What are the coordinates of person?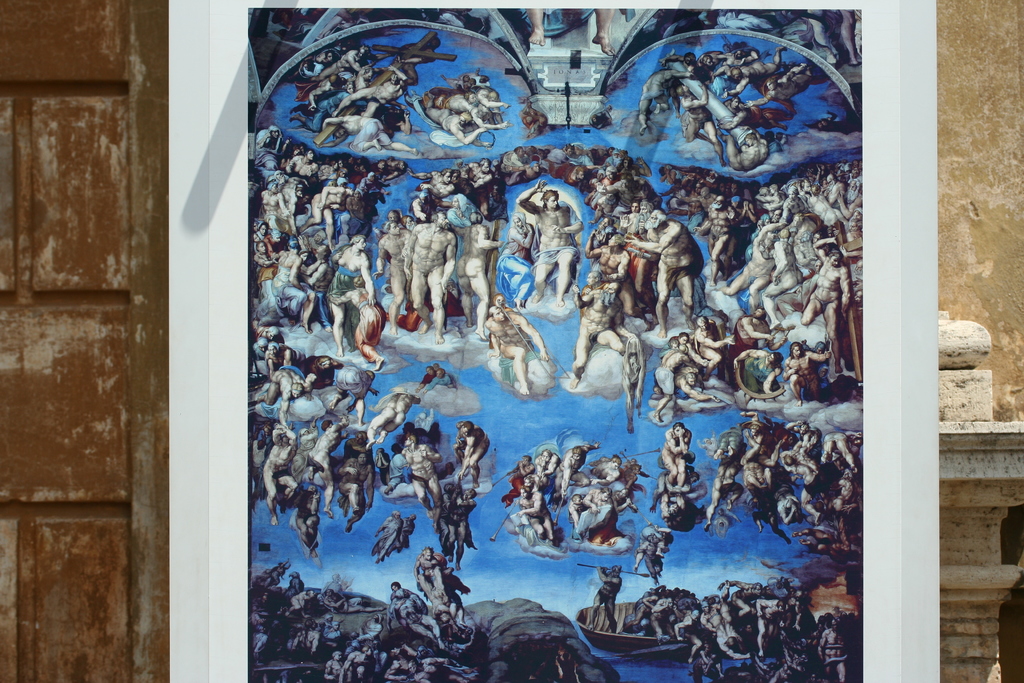
pyautogui.locateOnScreen(712, 47, 782, 92).
